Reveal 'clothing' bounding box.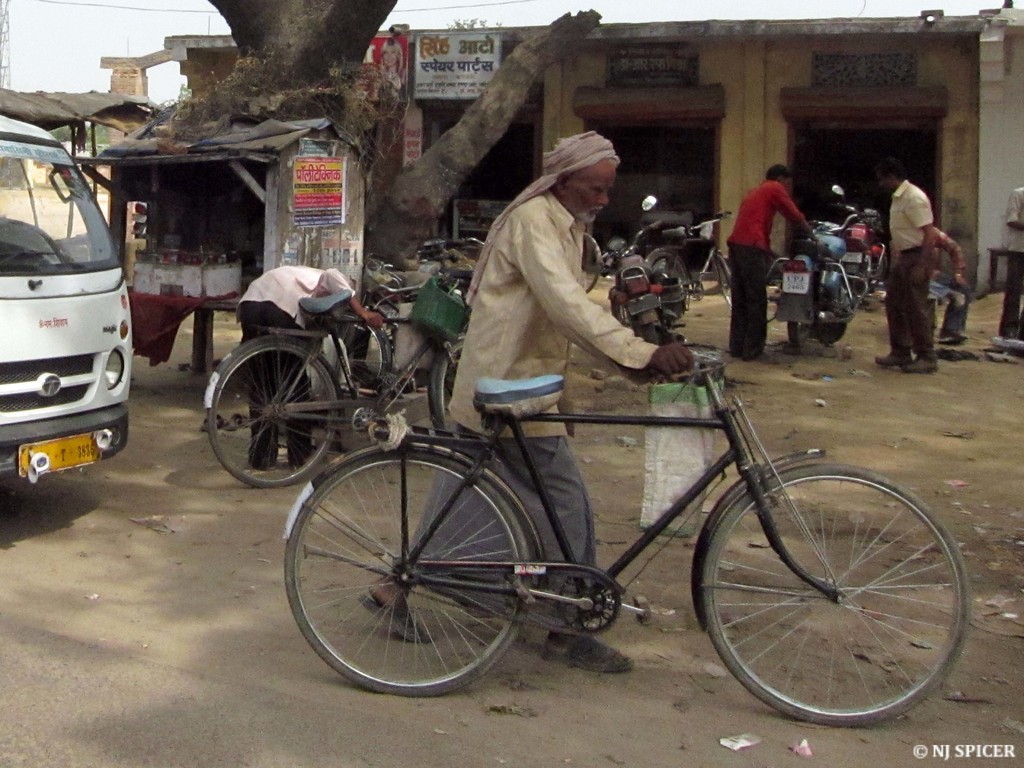
Revealed: l=880, t=180, r=947, b=364.
